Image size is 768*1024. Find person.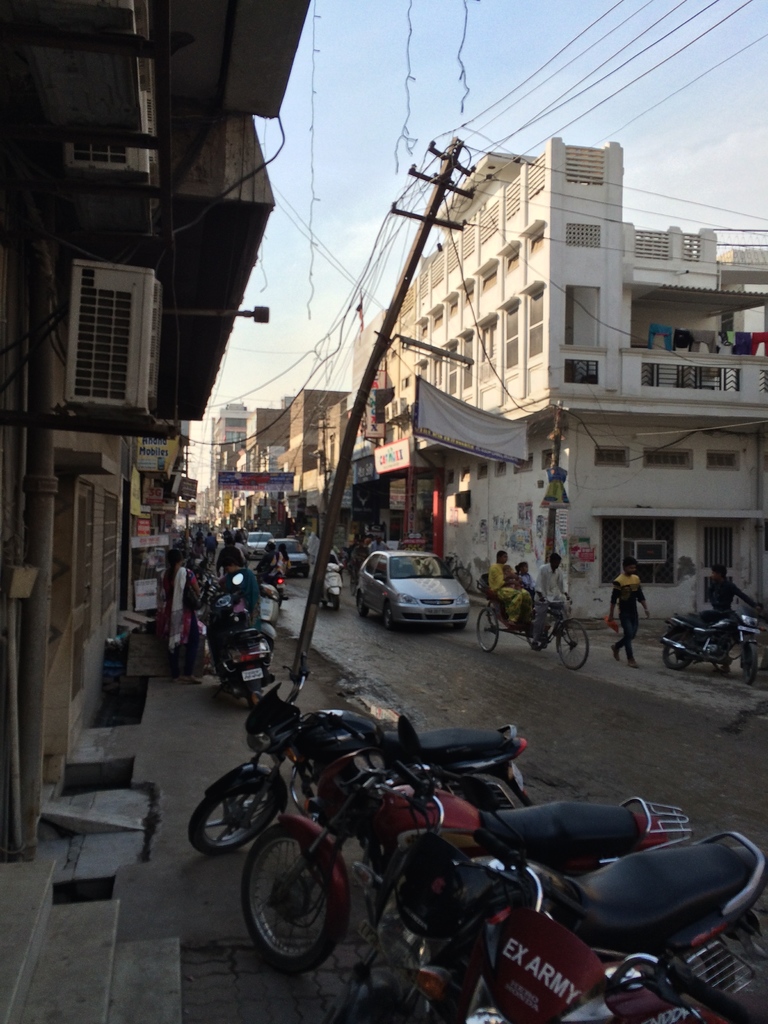
pyautogui.locateOnScreen(220, 560, 263, 634).
